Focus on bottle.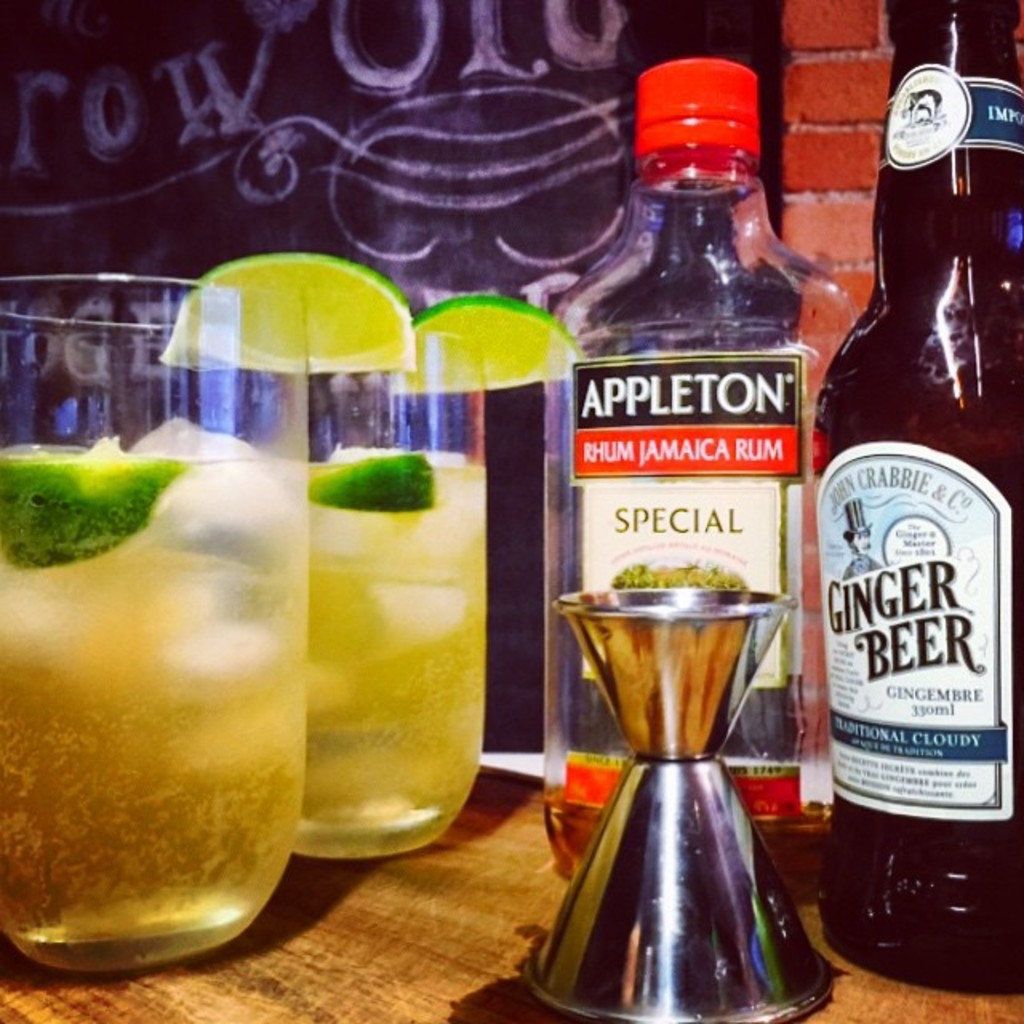
Focused at x1=806, y1=0, x2=1022, y2=992.
